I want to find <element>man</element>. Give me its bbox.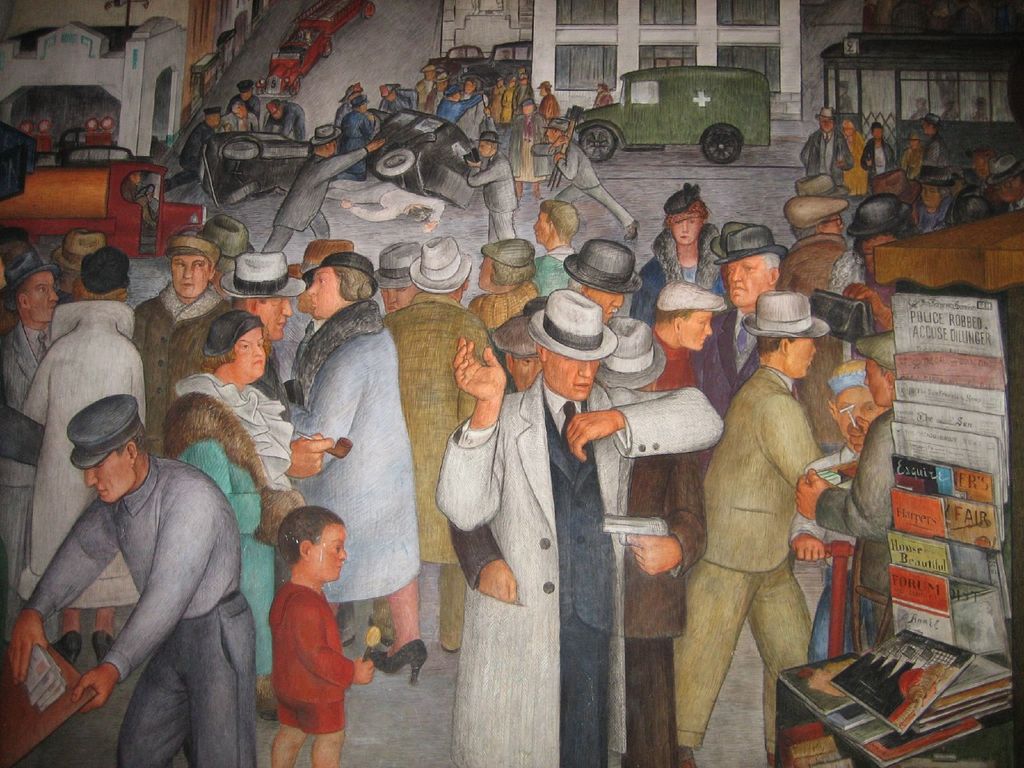
(left=591, top=315, right=711, bottom=767).
